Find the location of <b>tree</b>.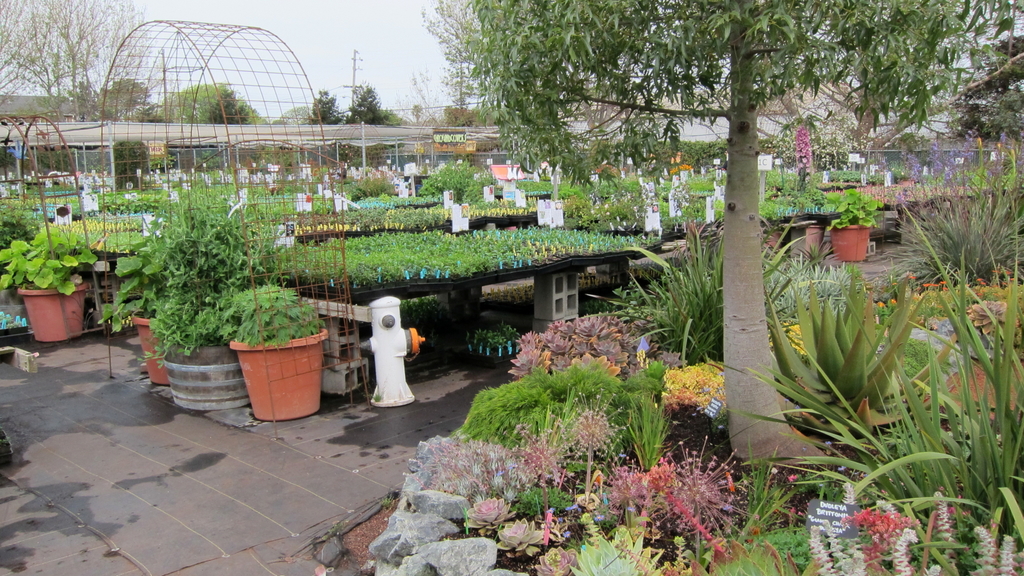
Location: x1=463, y1=0, x2=1023, y2=483.
